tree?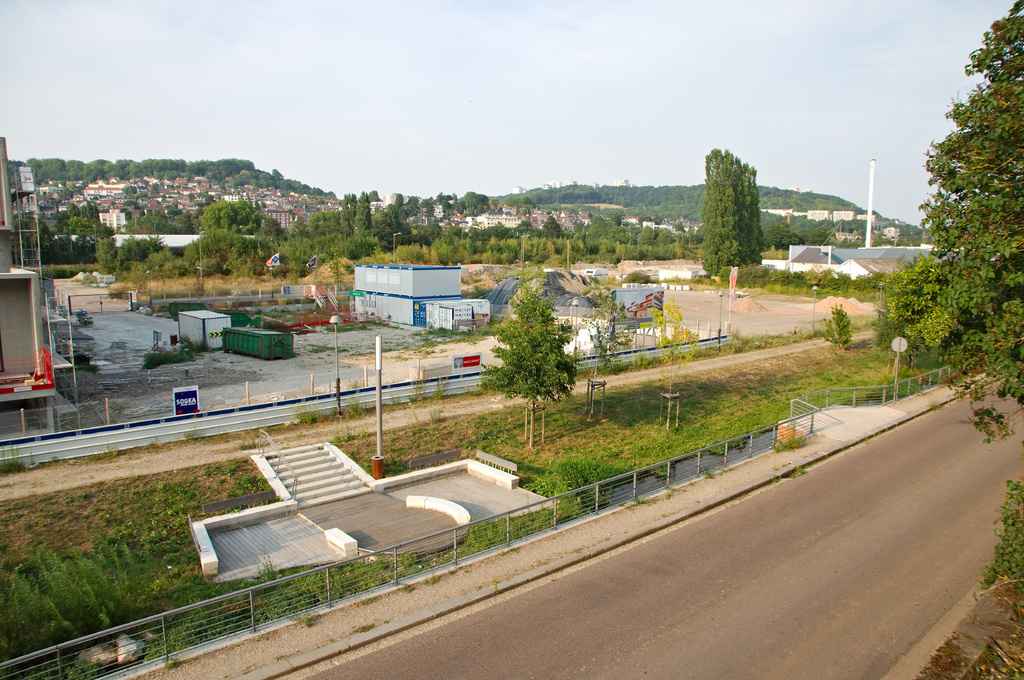
883:0:1023:445
